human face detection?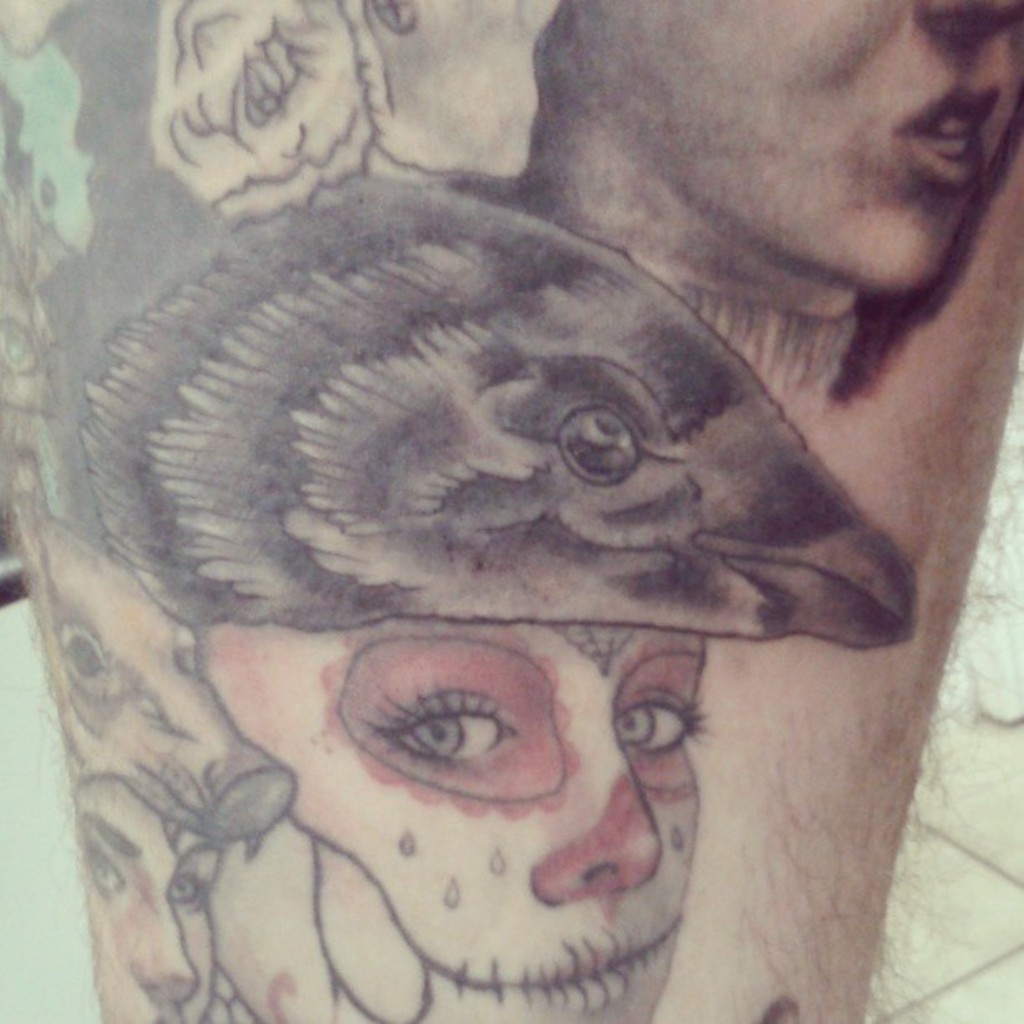
[542,0,1022,293]
